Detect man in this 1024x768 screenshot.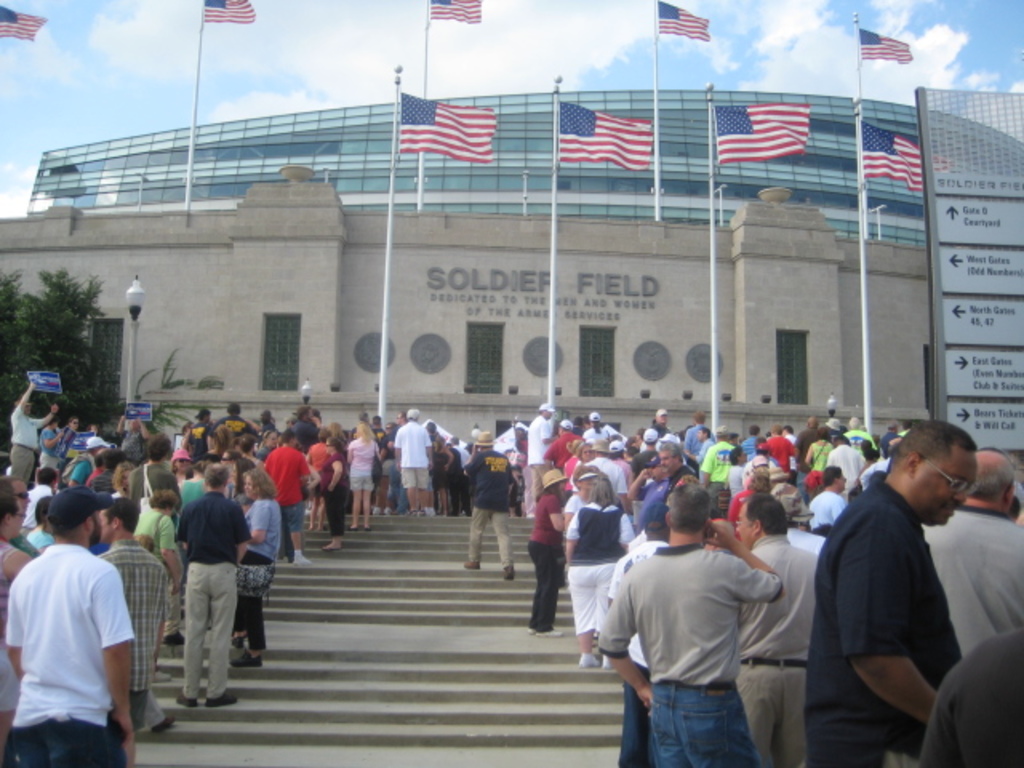
Detection: box(683, 410, 715, 456).
